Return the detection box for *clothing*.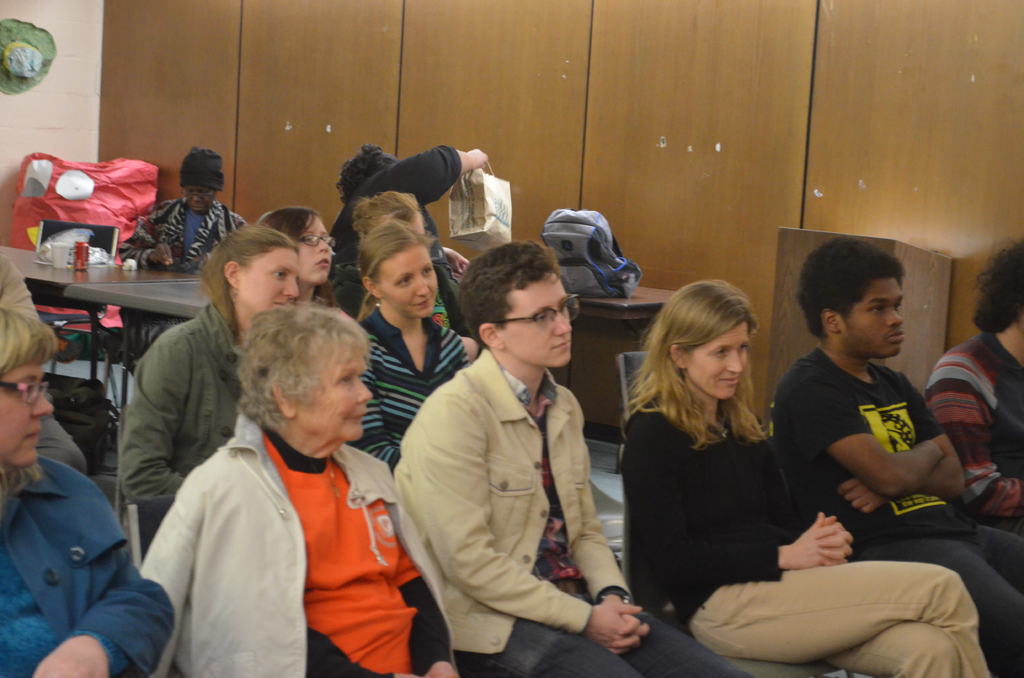
locate(118, 312, 238, 559).
